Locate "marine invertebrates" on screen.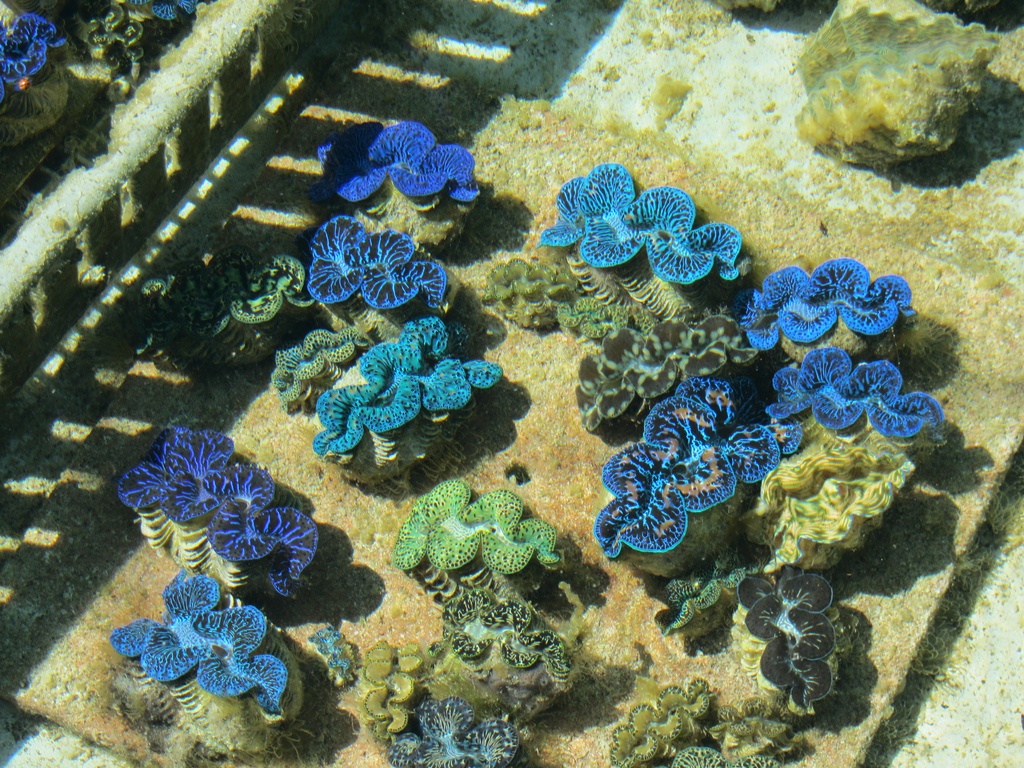
On screen at BBox(747, 337, 948, 479).
